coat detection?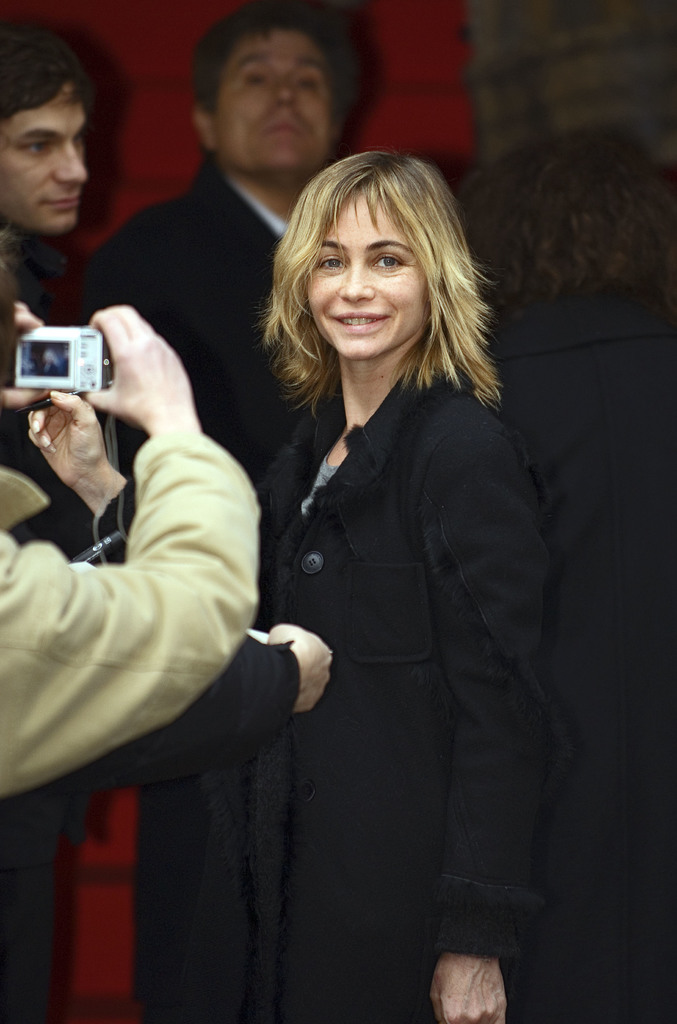
box(97, 162, 290, 495)
